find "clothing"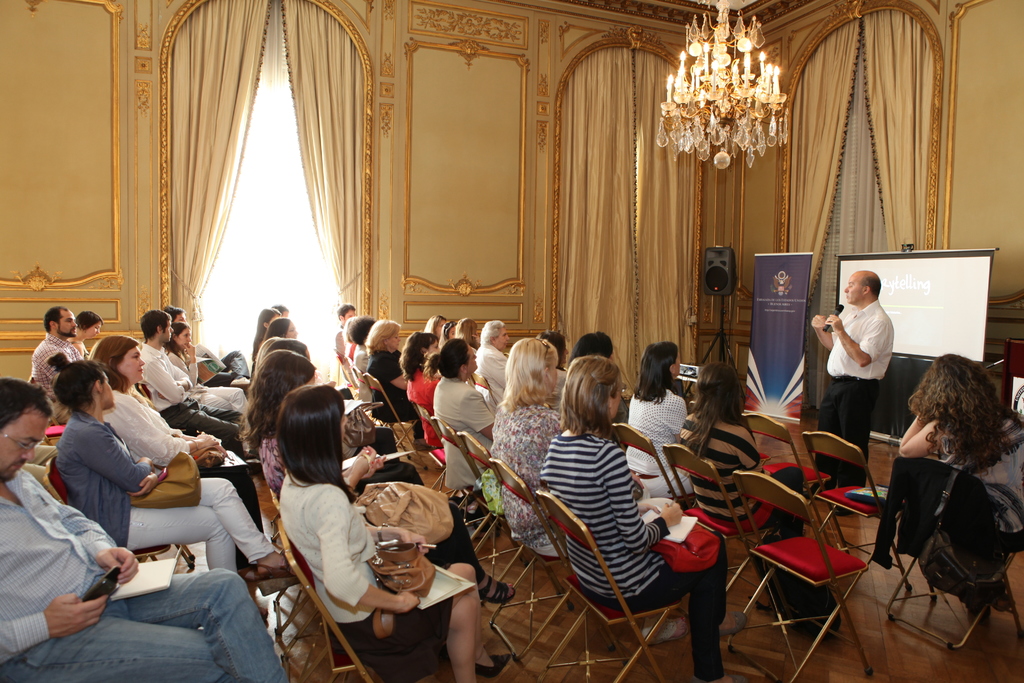
[left=0, top=468, right=289, bottom=682]
